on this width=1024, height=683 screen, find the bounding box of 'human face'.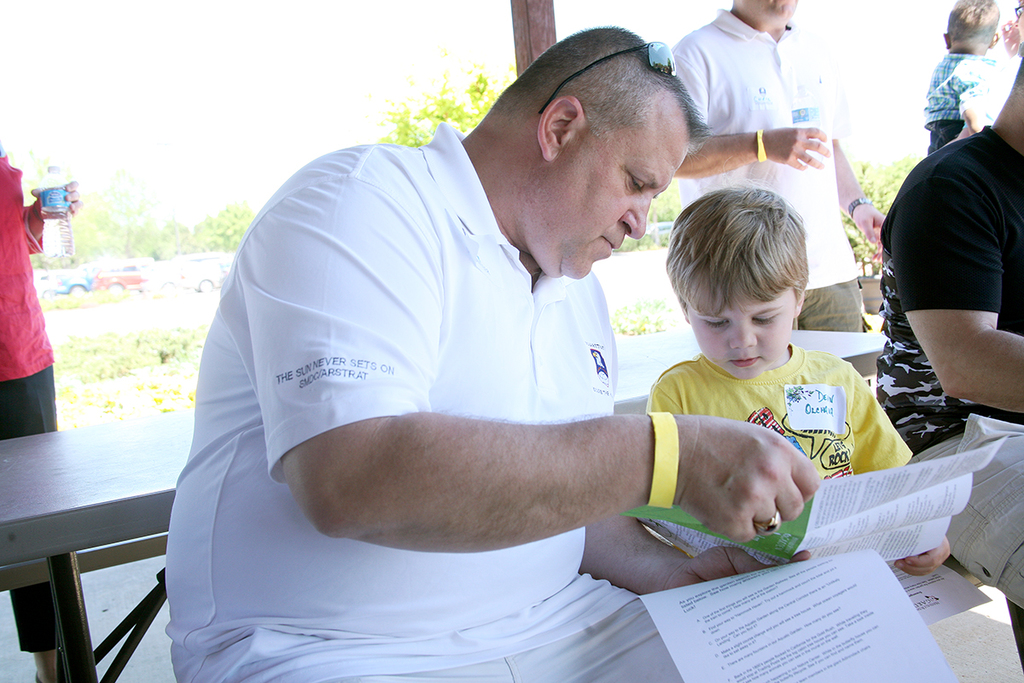
Bounding box: (693, 299, 797, 372).
